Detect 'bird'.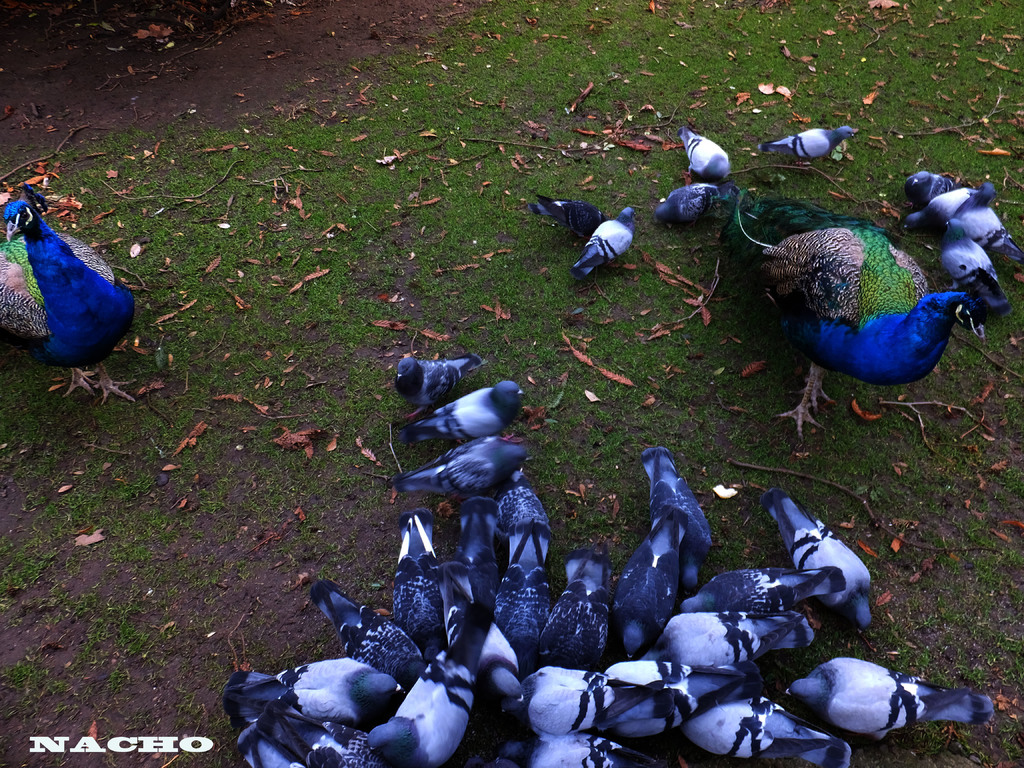
Detected at 503/522/549/595.
